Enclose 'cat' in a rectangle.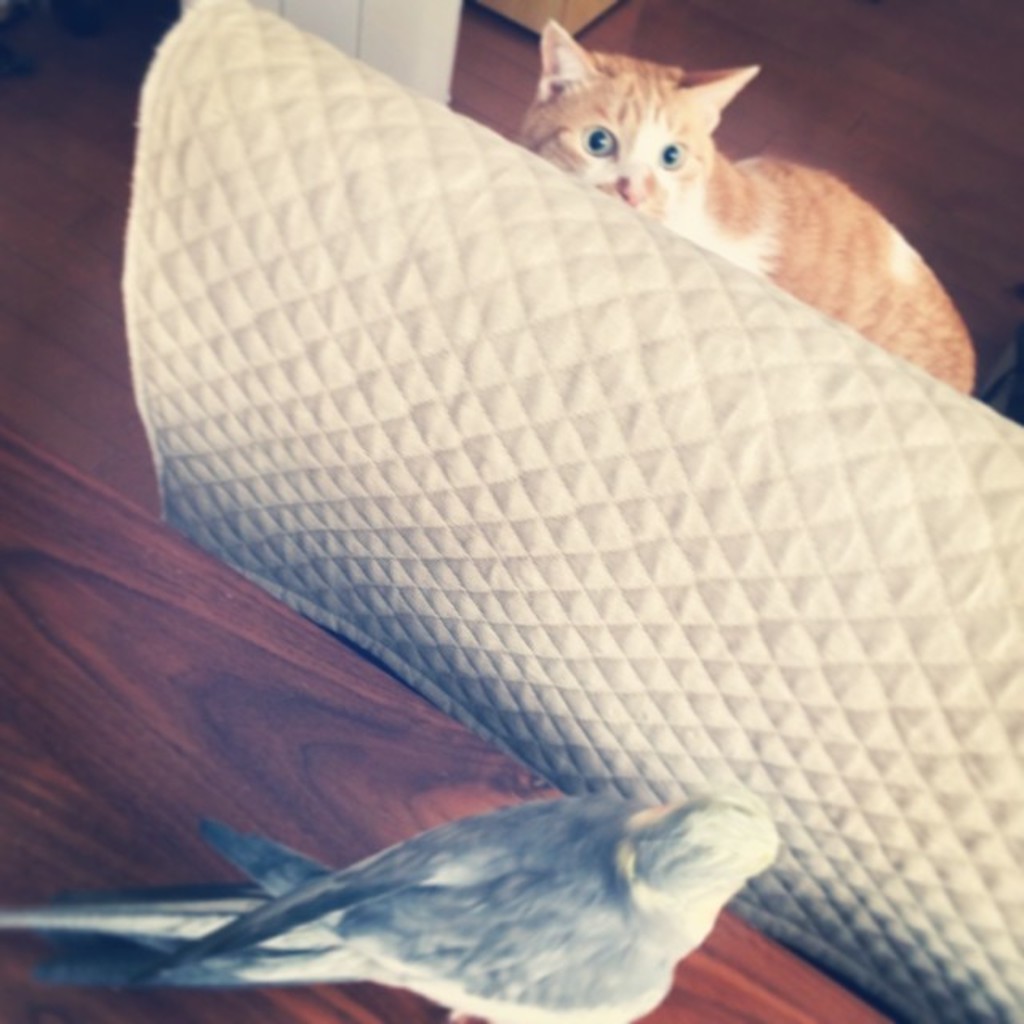
bbox(509, 18, 986, 402).
